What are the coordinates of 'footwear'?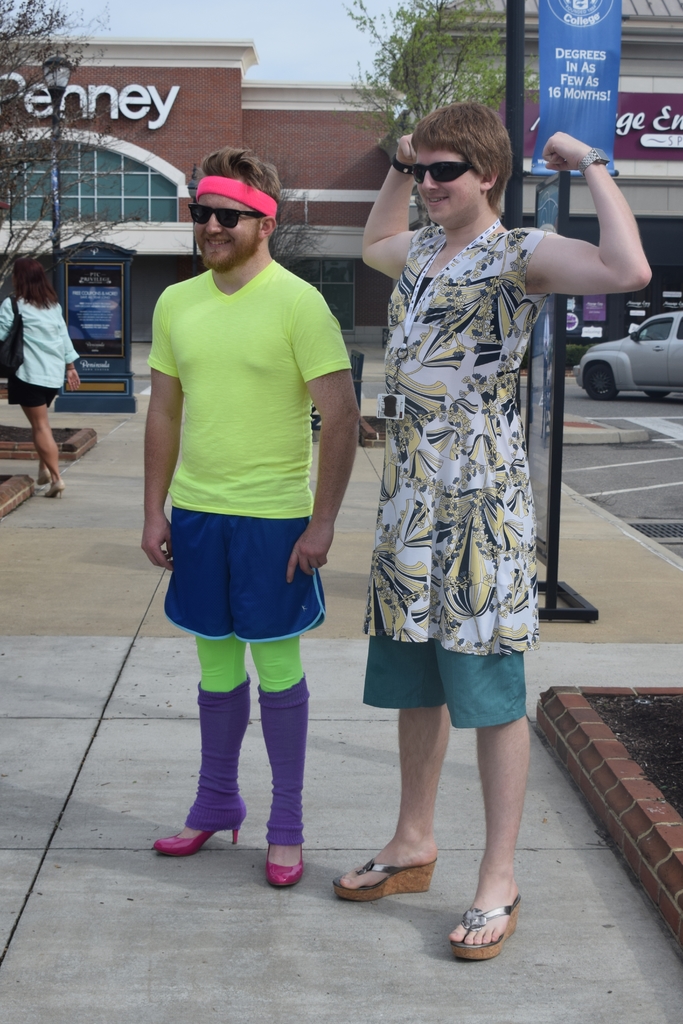
45:481:66:500.
